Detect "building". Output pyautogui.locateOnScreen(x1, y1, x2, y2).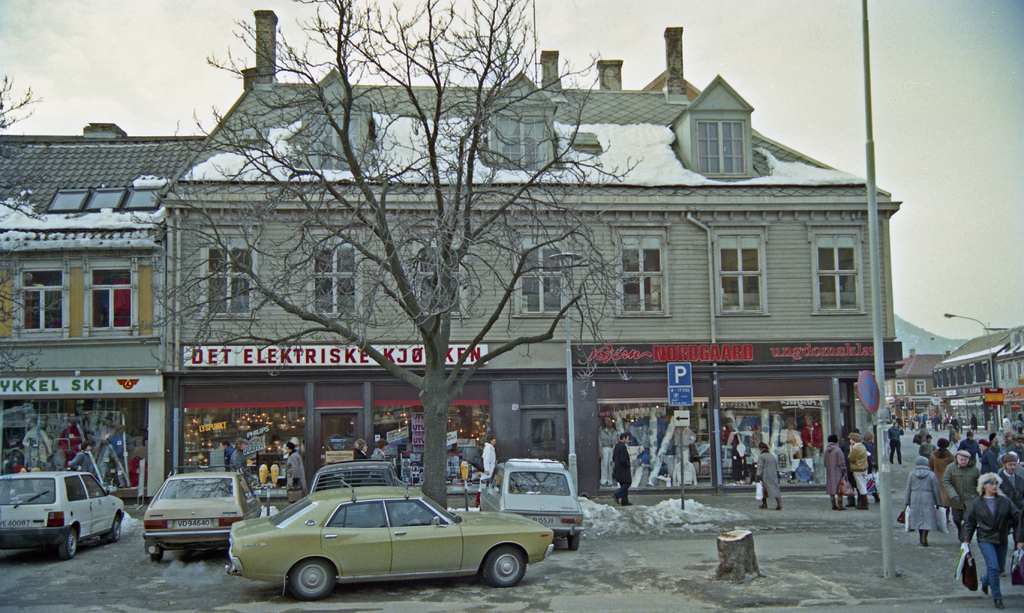
pyautogui.locateOnScreen(0, 118, 205, 502).
